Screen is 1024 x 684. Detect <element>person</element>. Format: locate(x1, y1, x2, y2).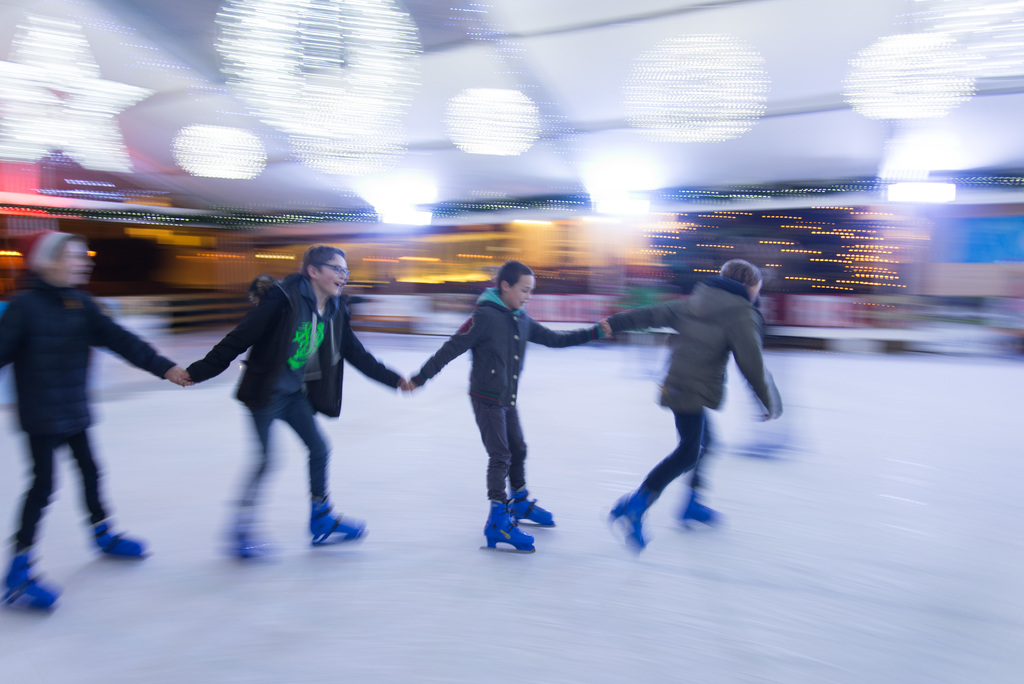
locate(587, 238, 778, 554).
